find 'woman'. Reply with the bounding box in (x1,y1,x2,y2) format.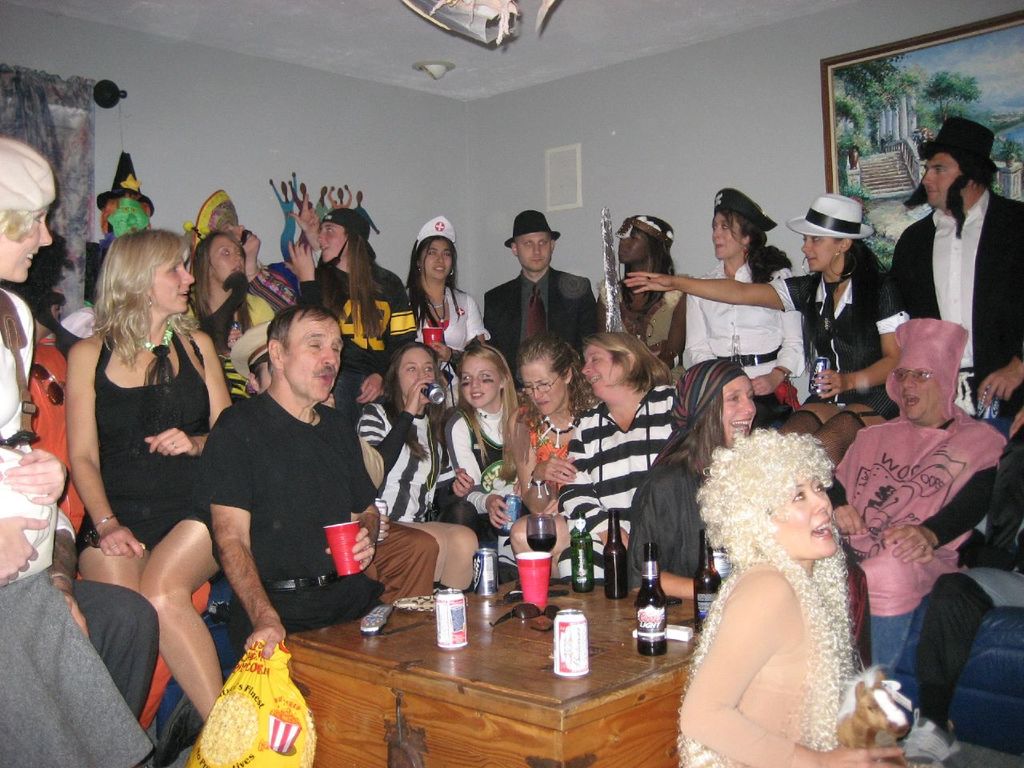
(0,138,155,767).
